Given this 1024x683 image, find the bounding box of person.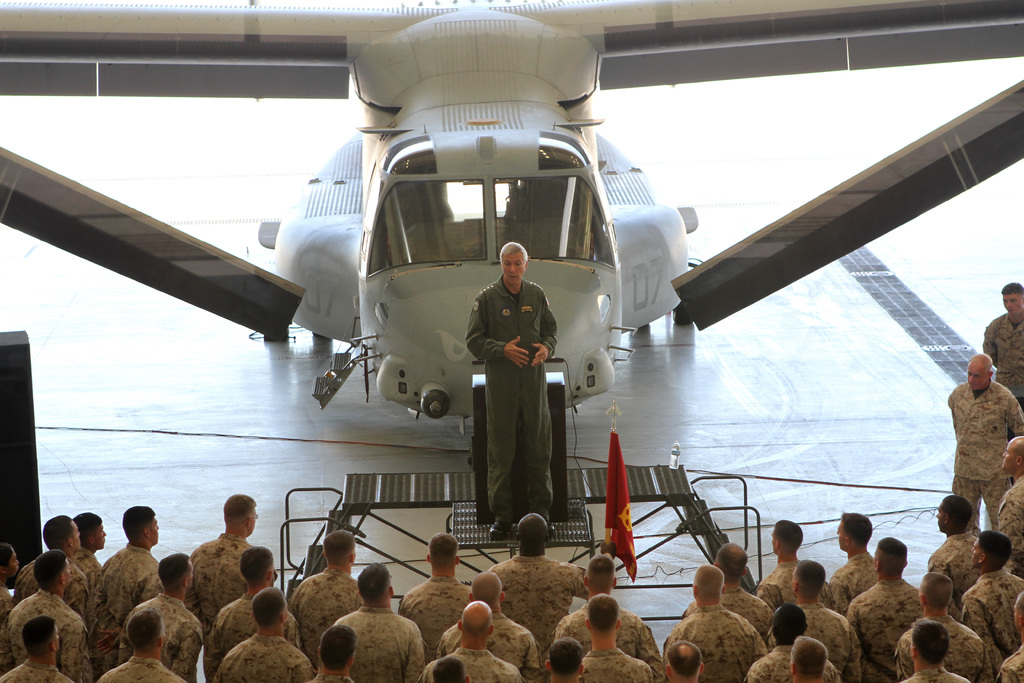
rect(12, 513, 103, 628).
